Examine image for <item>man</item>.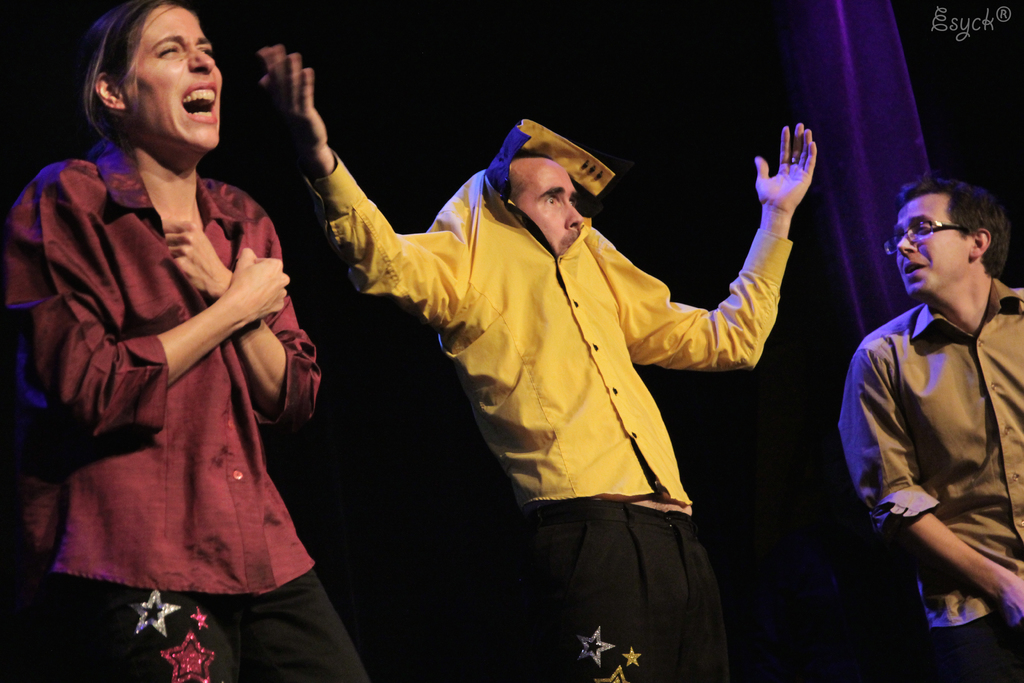
Examination result: BBox(257, 47, 825, 682).
